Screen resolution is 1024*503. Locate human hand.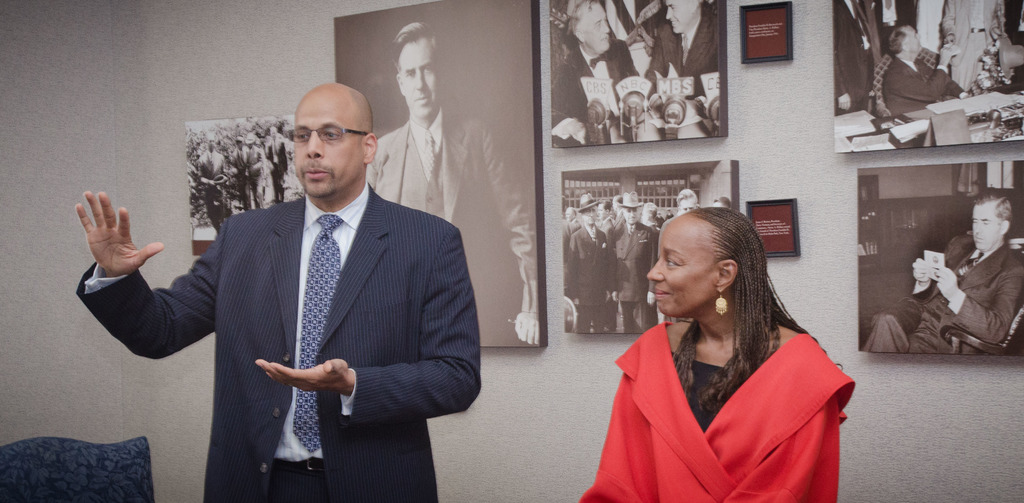
x1=645 y1=95 x2=664 y2=120.
